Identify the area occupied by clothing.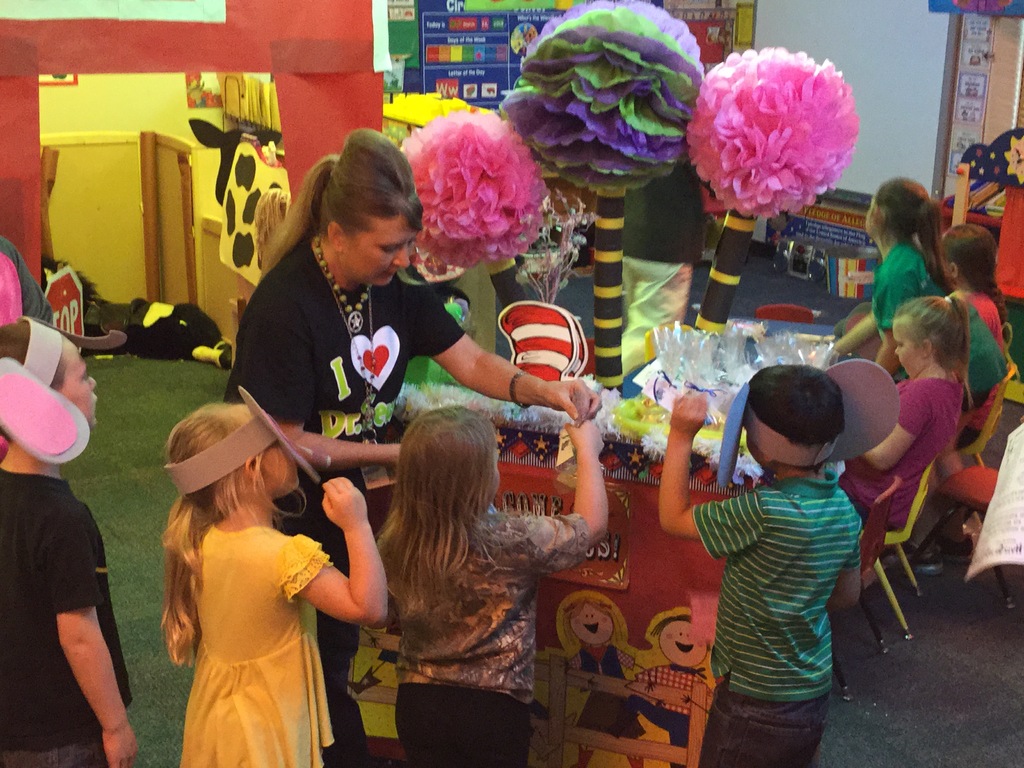
Area: detection(395, 512, 588, 767).
